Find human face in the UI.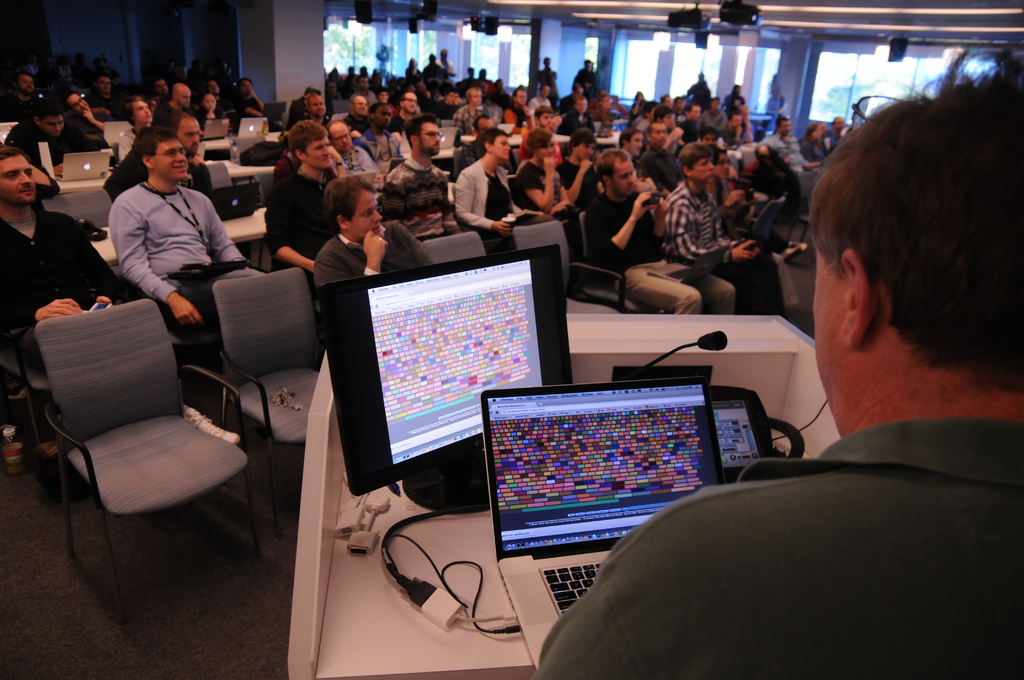
UI element at 150, 139, 189, 180.
